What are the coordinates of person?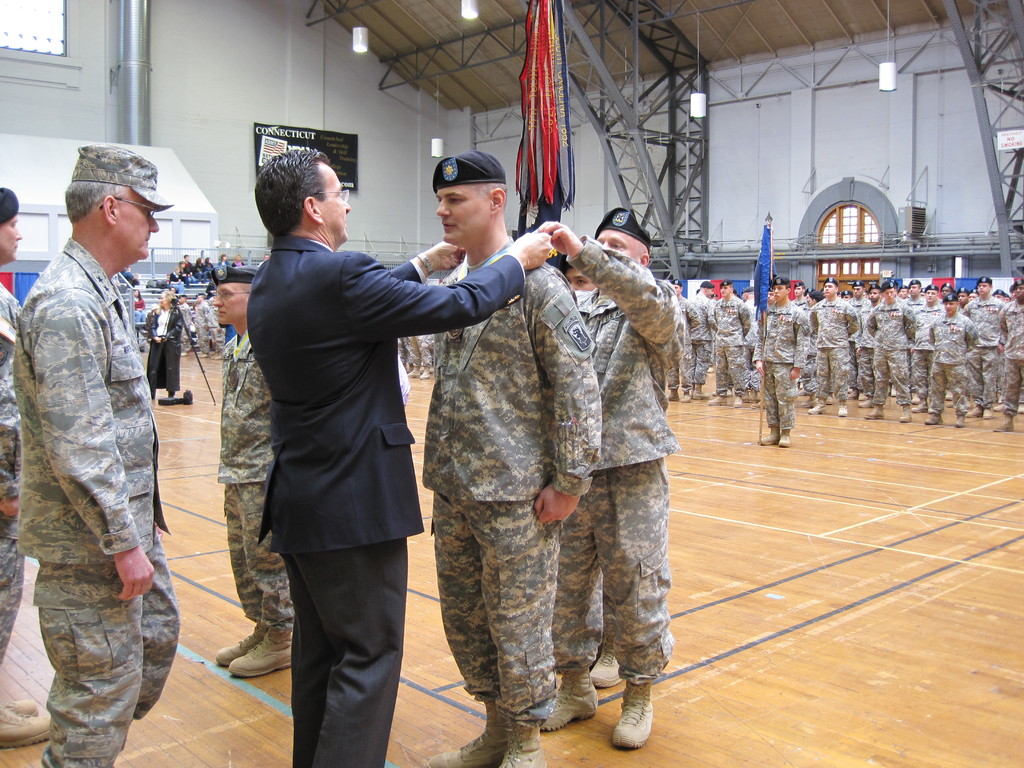
(left=193, top=292, right=210, bottom=352).
